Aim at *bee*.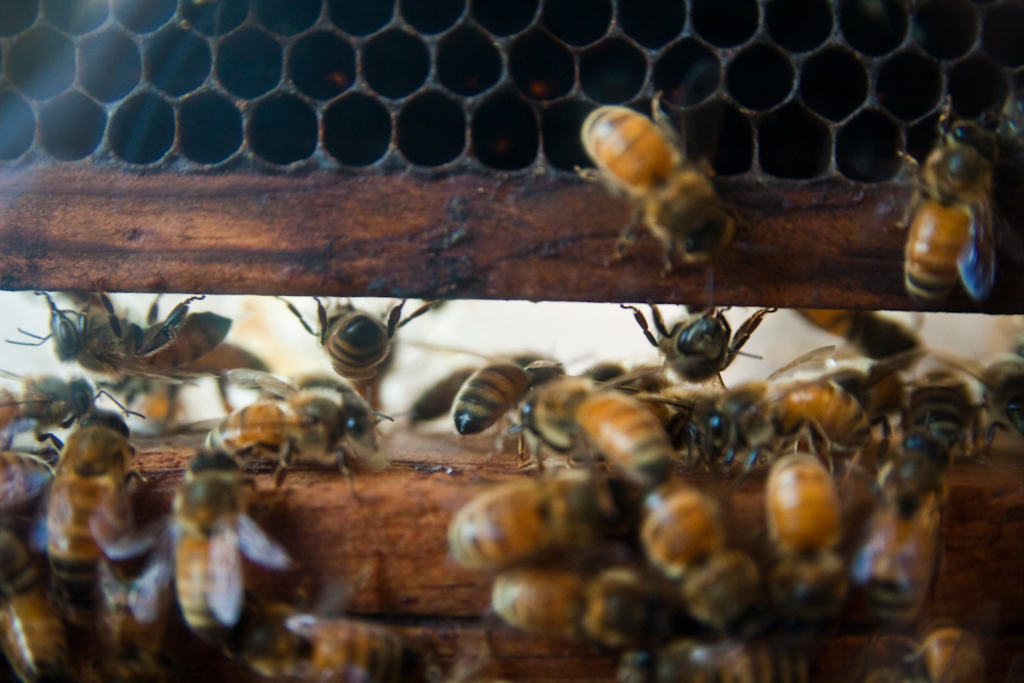
Aimed at 877/94/1011/308.
